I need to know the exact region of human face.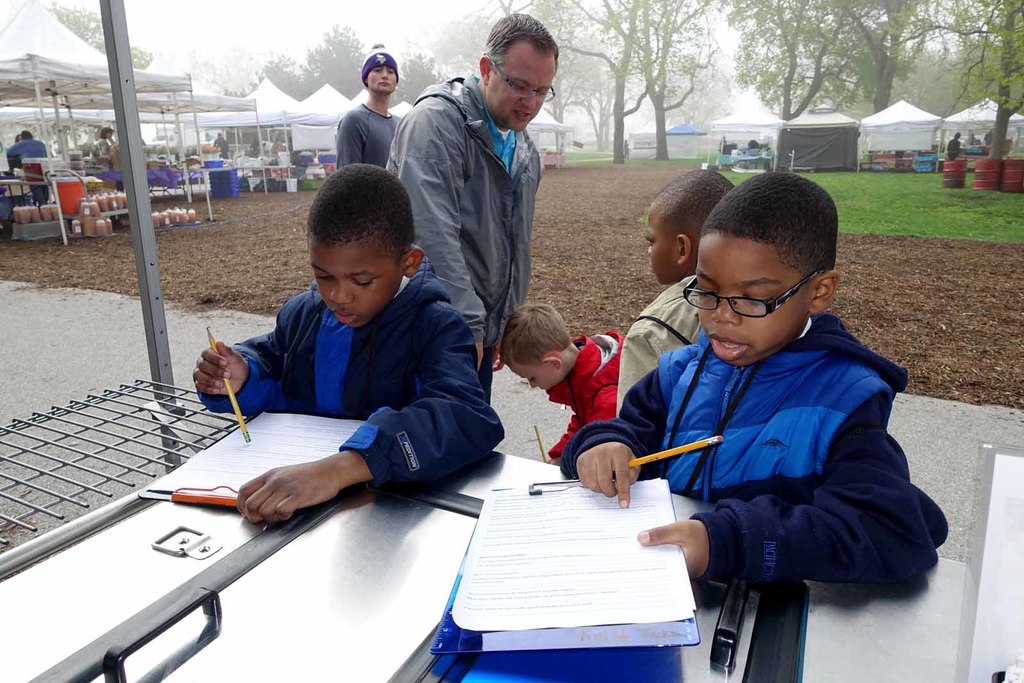
Region: 508 362 561 390.
